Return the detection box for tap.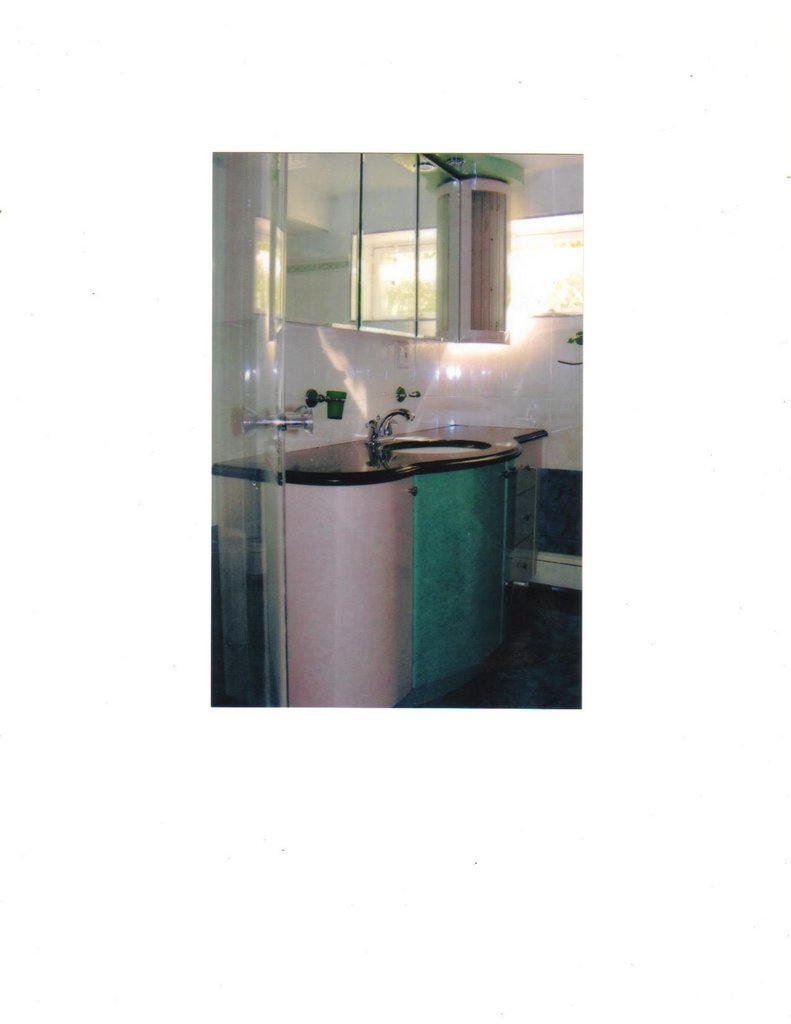
x1=357 y1=403 x2=415 y2=464.
